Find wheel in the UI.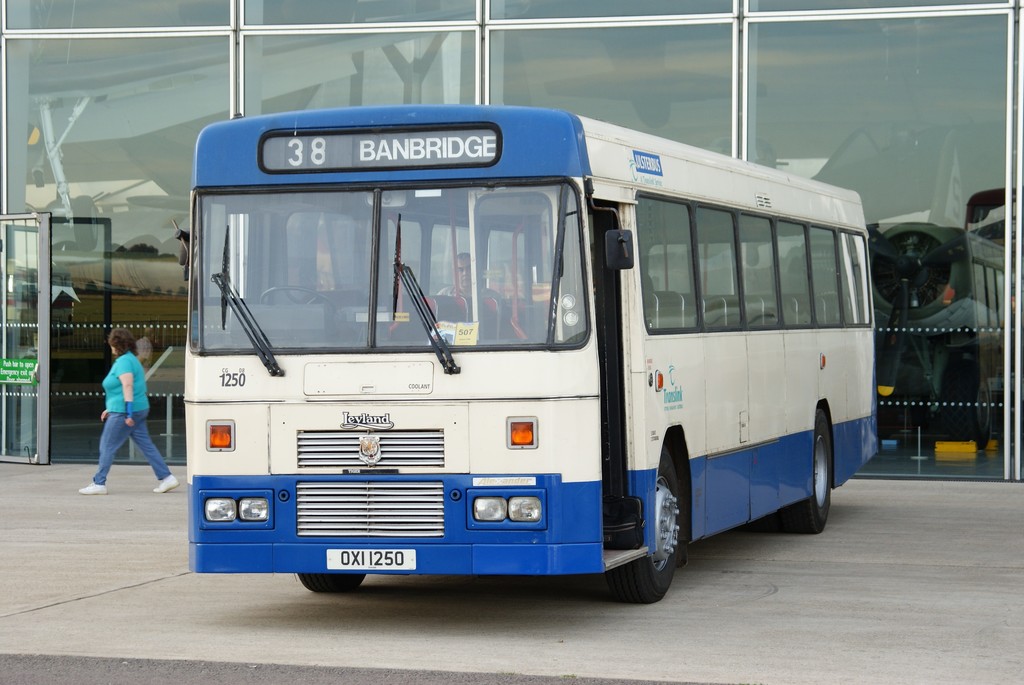
UI element at locate(613, 456, 690, 590).
